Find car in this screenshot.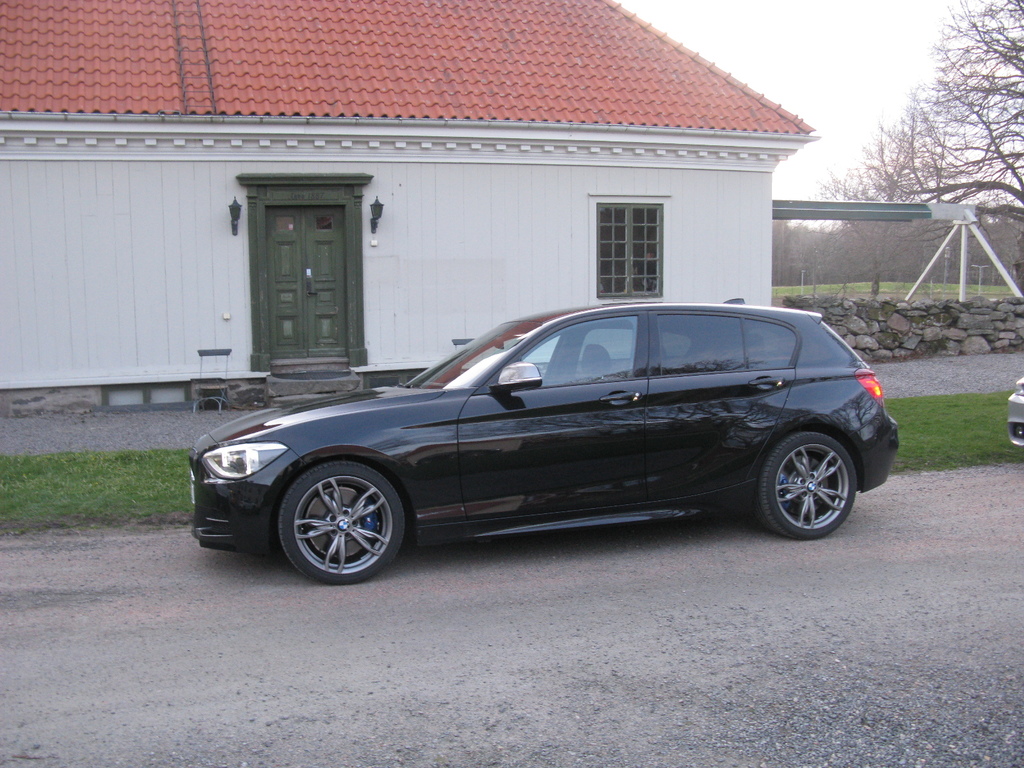
The bounding box for car is [left=166, top=292, right=900, bottom=579].
